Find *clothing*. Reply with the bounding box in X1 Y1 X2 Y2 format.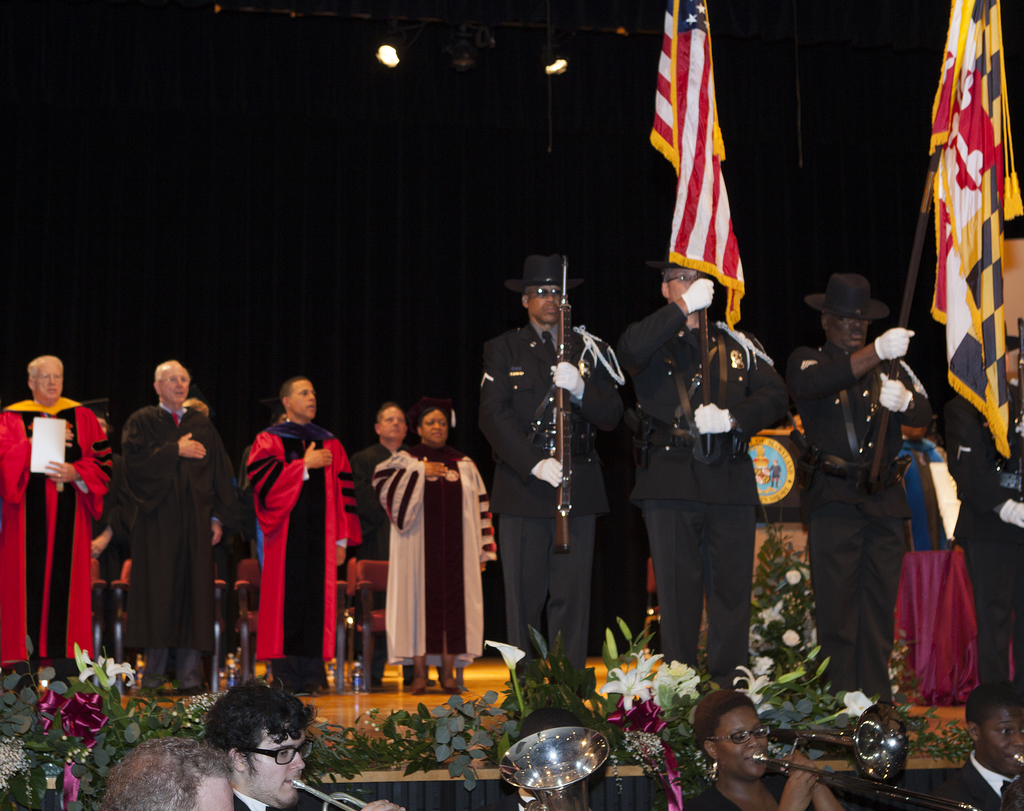
118 406 243 689.
